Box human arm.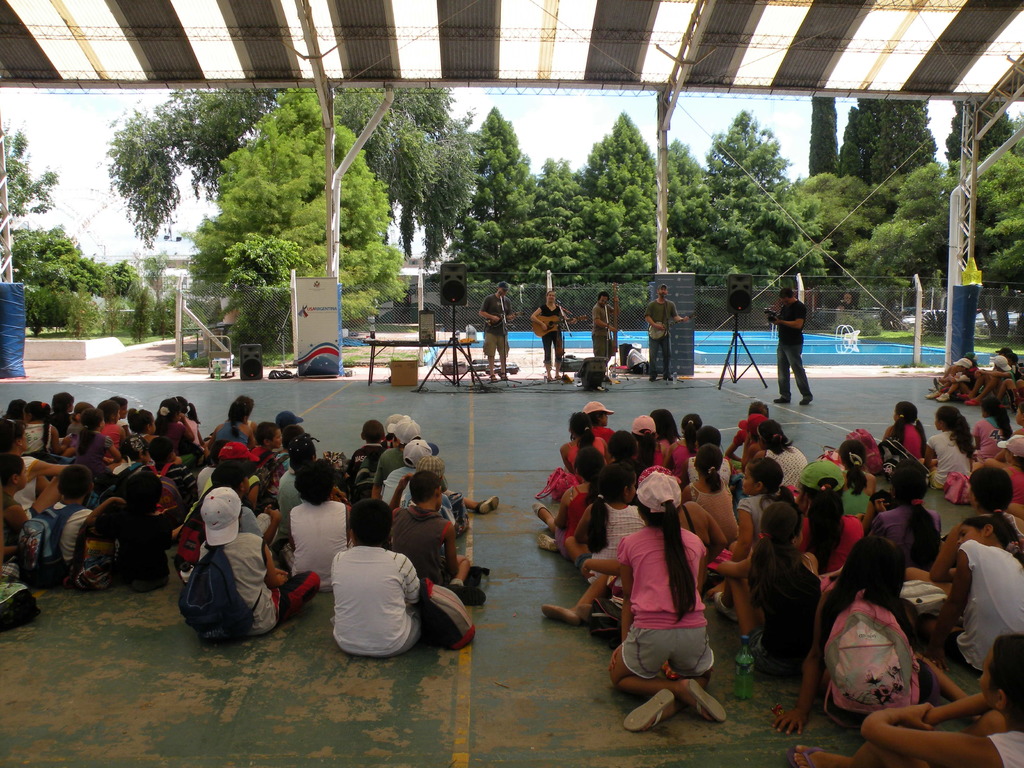
detection(713, 544, 751, 582).
